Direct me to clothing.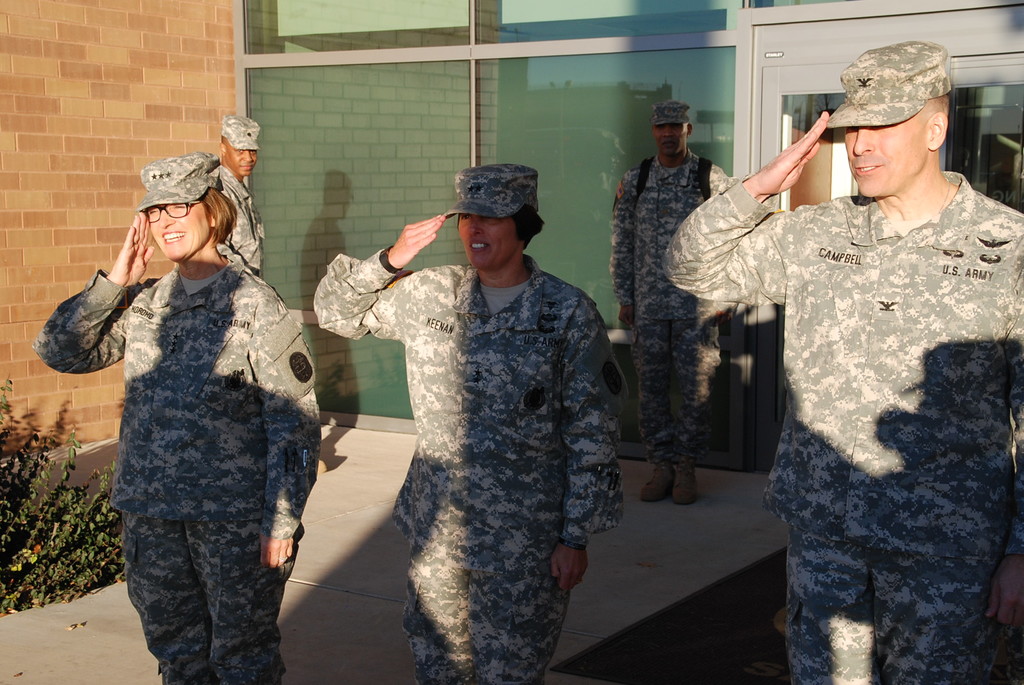
Direction: 313:255:621:684.
